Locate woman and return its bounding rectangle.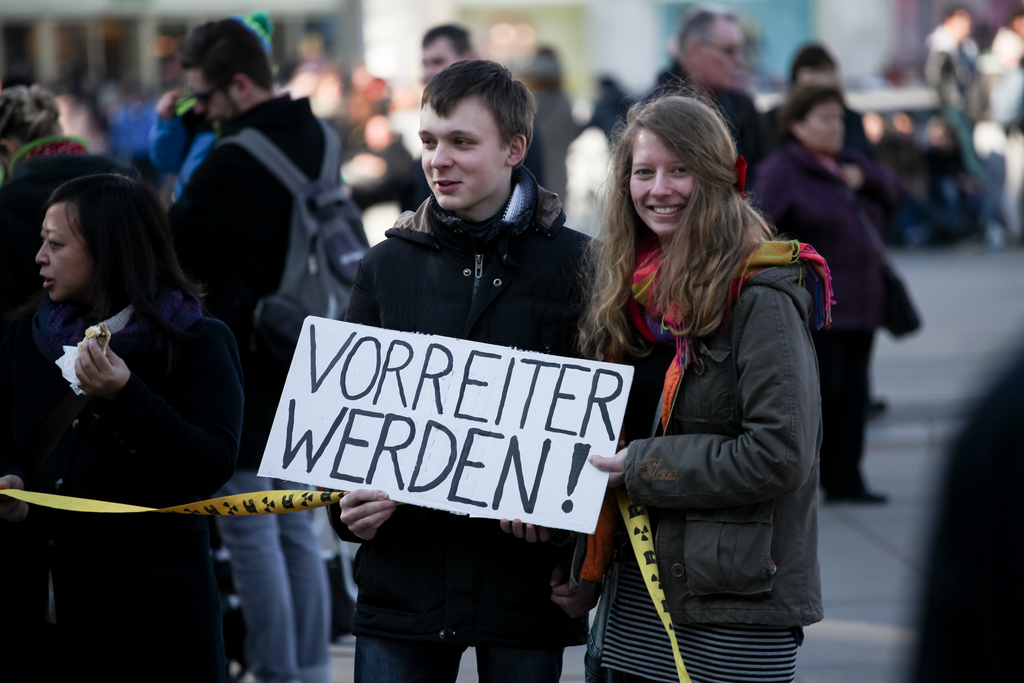
bbox=(497, 86, 835, 682).
